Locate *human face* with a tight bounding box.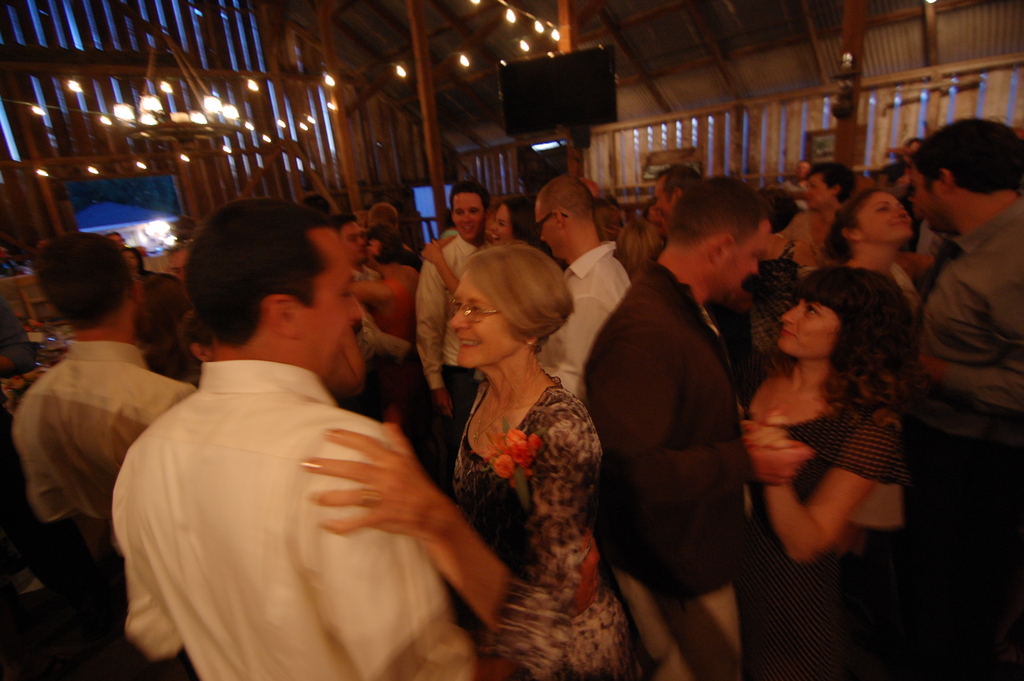
721, 220, 767, 304.
